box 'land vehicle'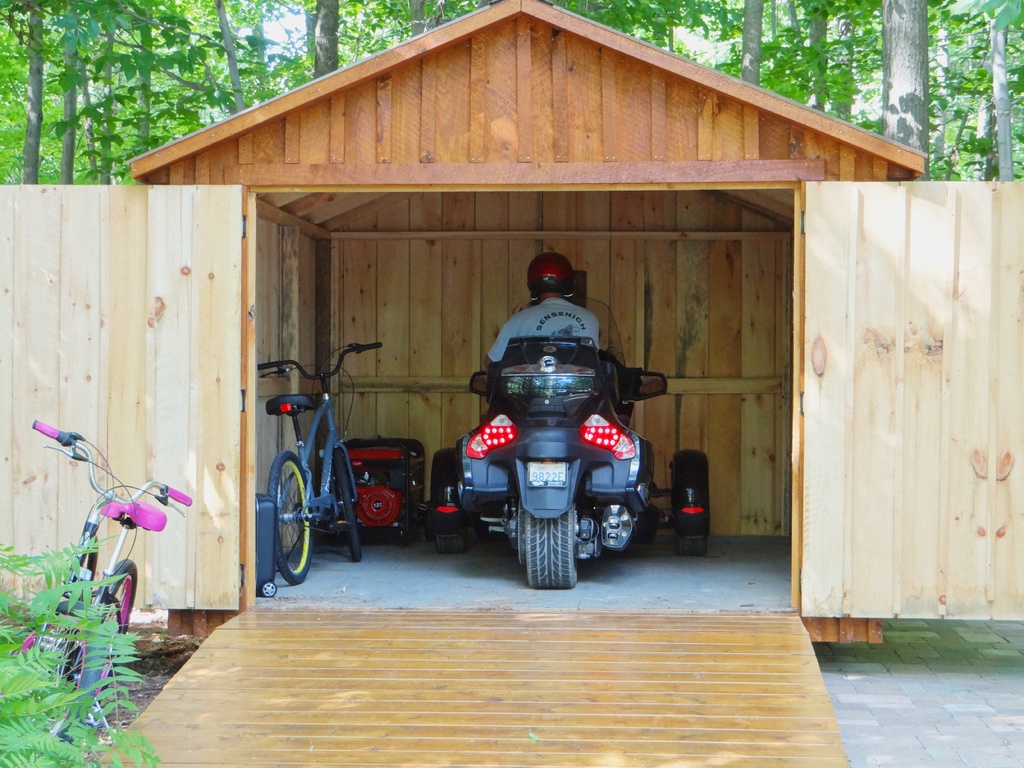
(256, 341, 366, 589)
